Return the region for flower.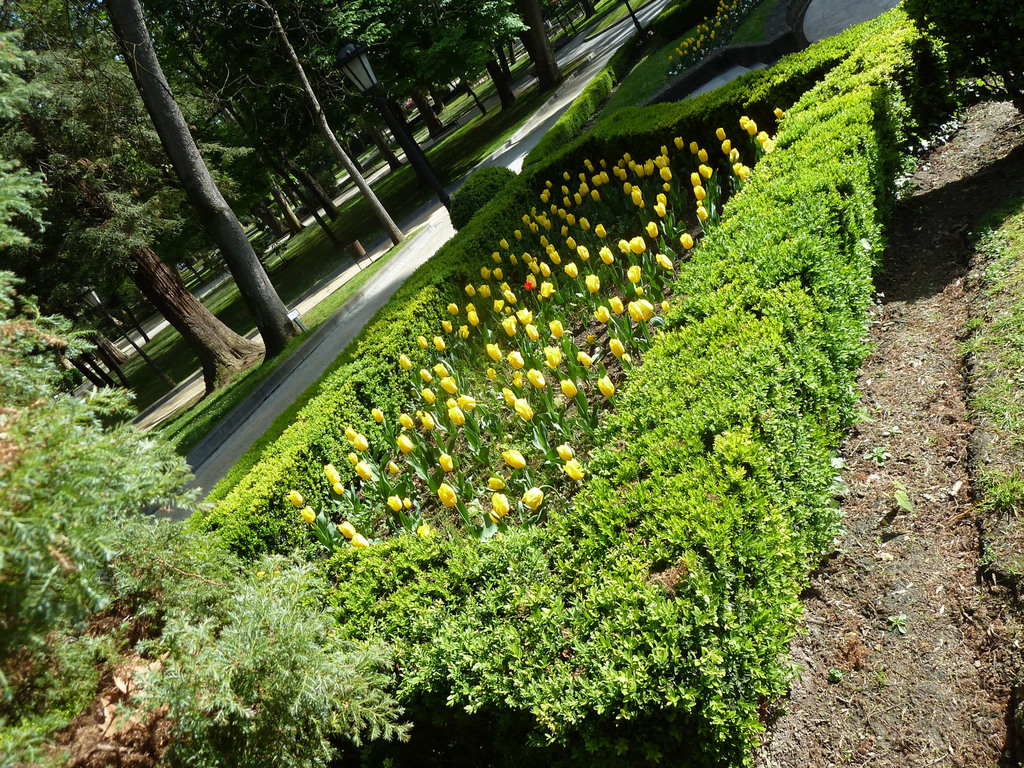
pyautogui.locateOnScreen(511, 228, 521, 238).
